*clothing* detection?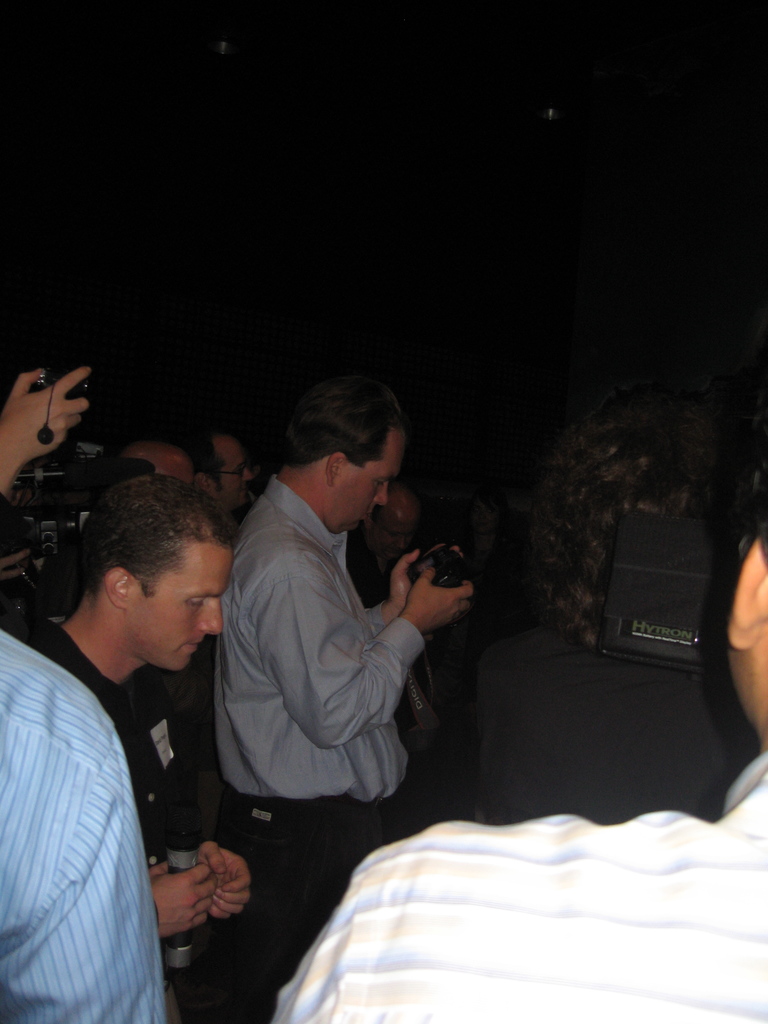
{"left": 216, "top": 470, "right": 424, "bottom": 1023}
